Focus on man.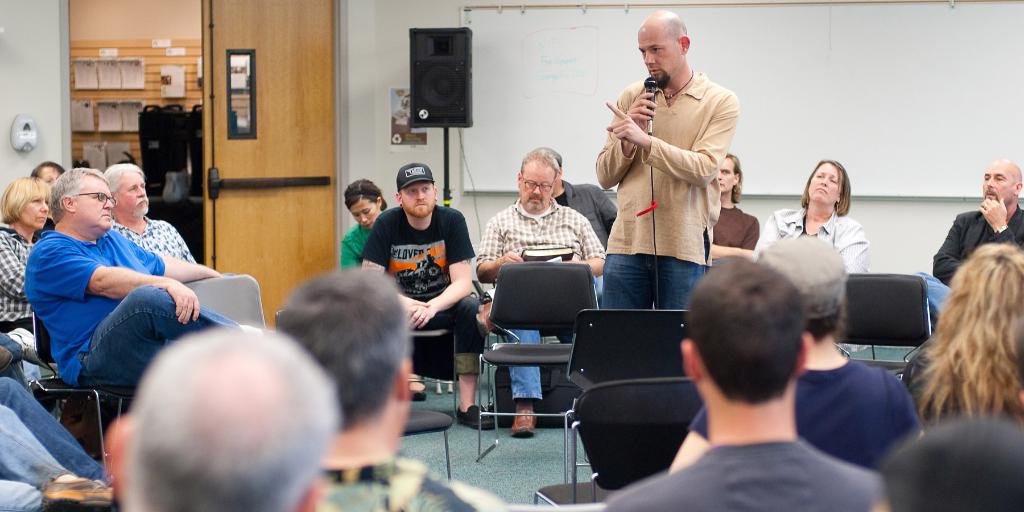
Focused at bbox=[593, 10, 739, 308].
